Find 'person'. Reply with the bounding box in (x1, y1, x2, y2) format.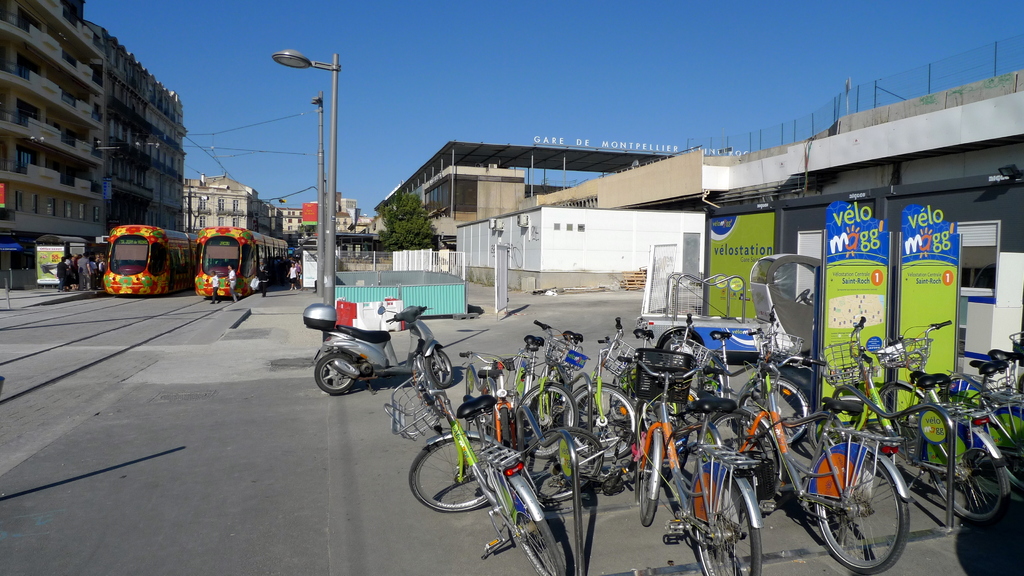
(256, 257, 271, 296).
